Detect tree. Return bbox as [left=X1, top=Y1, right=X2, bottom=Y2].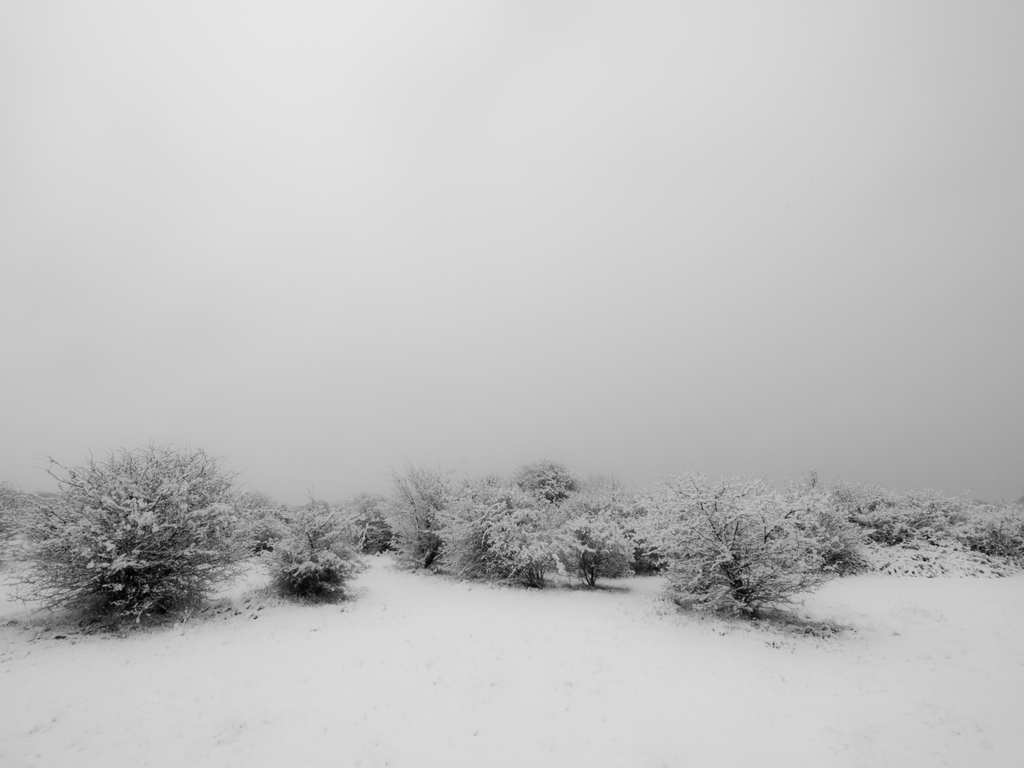
[left=370, top=436, right=627, bottom=584].
